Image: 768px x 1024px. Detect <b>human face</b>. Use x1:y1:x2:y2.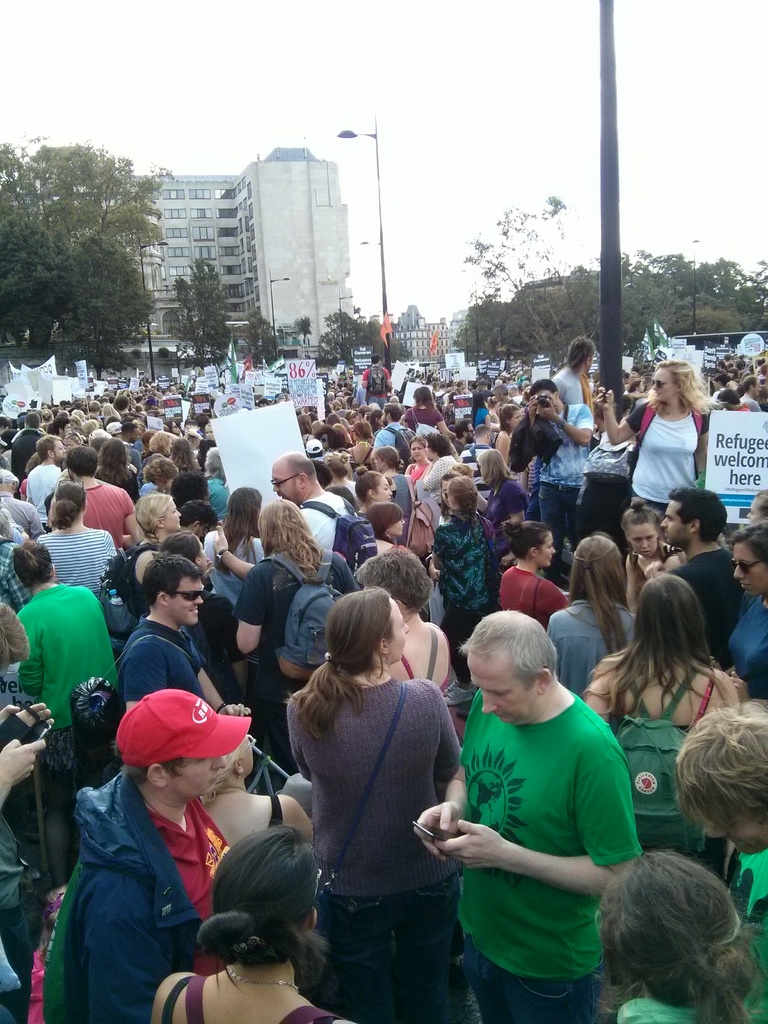
52:431:68:461.
